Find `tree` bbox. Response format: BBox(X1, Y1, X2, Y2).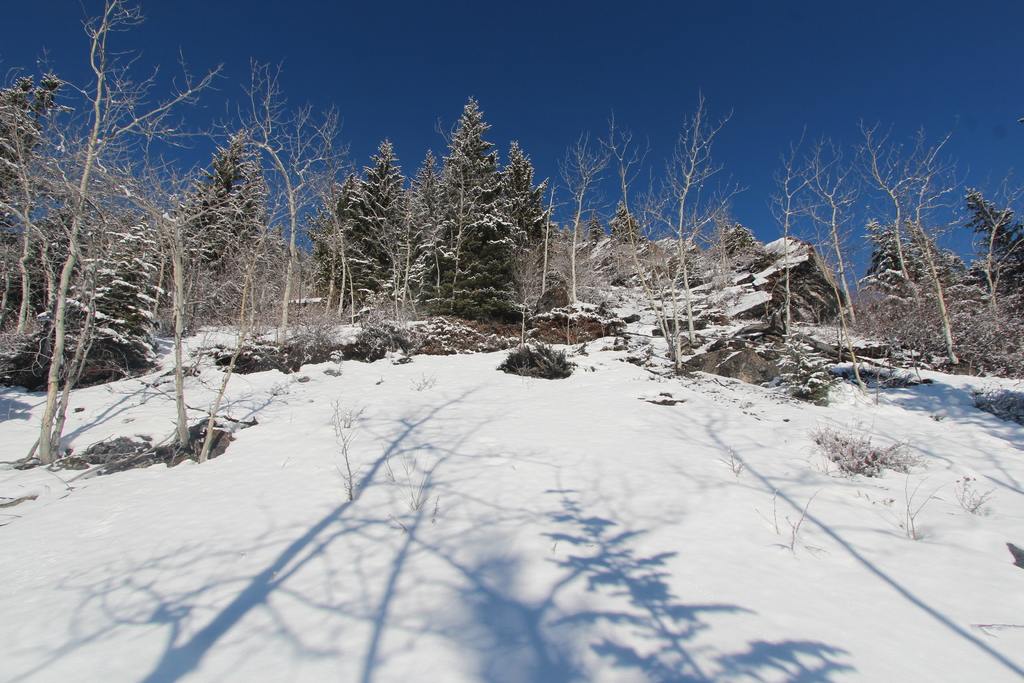
BBox(842, 122, 938, 347).
